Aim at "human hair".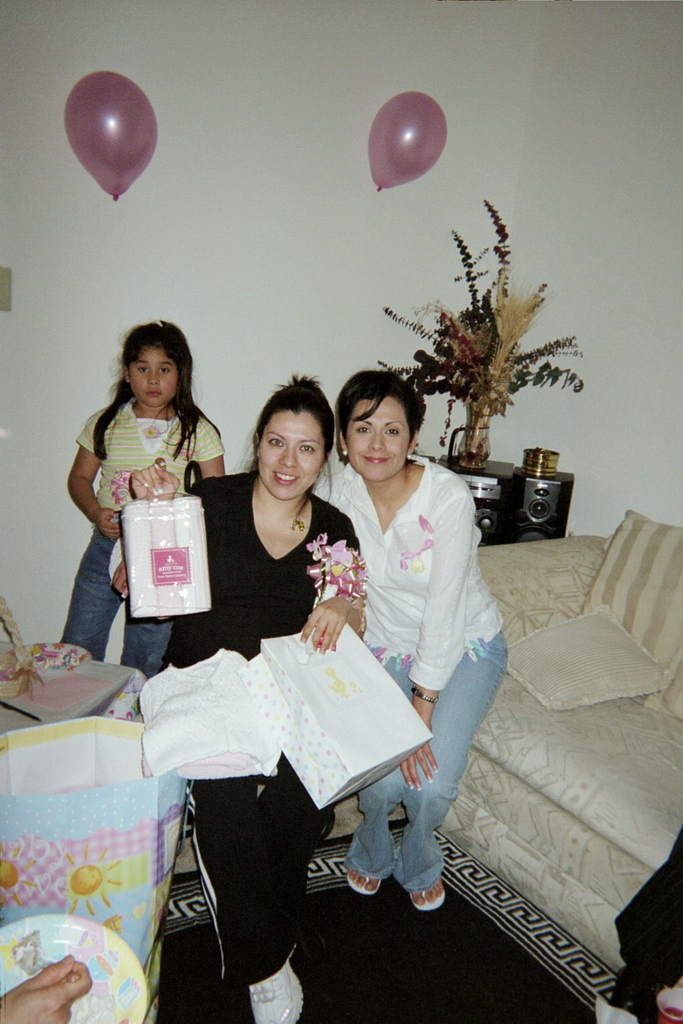
Aimed at x1=334 y1=367 x2=429 y2=467.
